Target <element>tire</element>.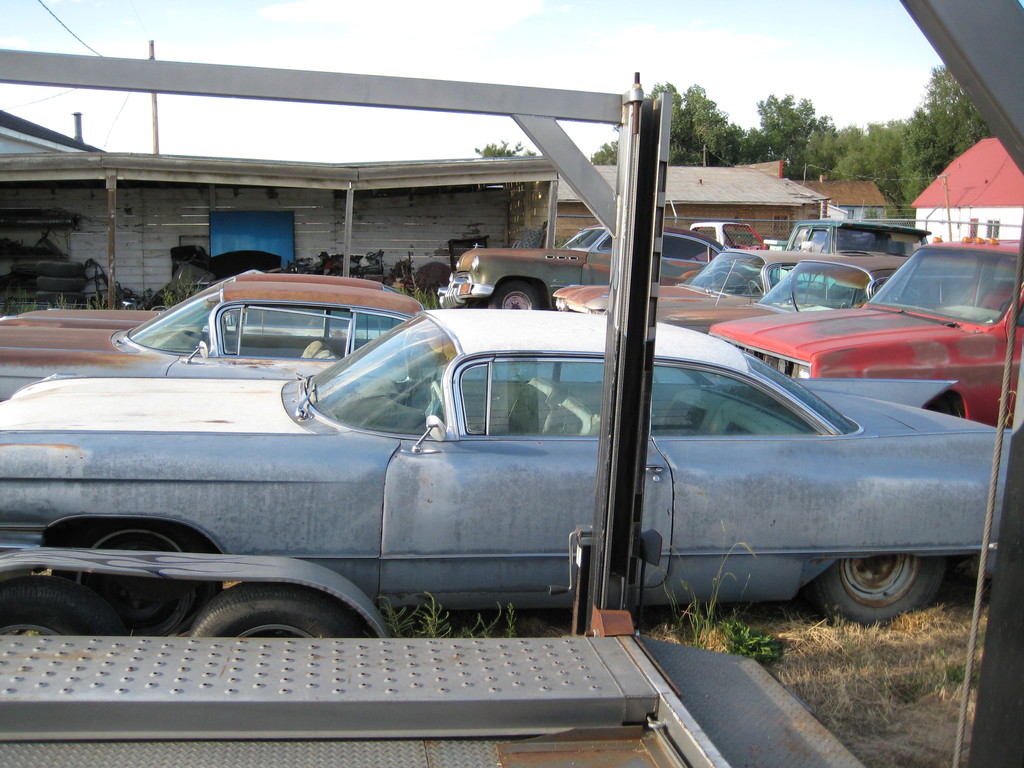
Target region: 33, 259, 86, 276.
